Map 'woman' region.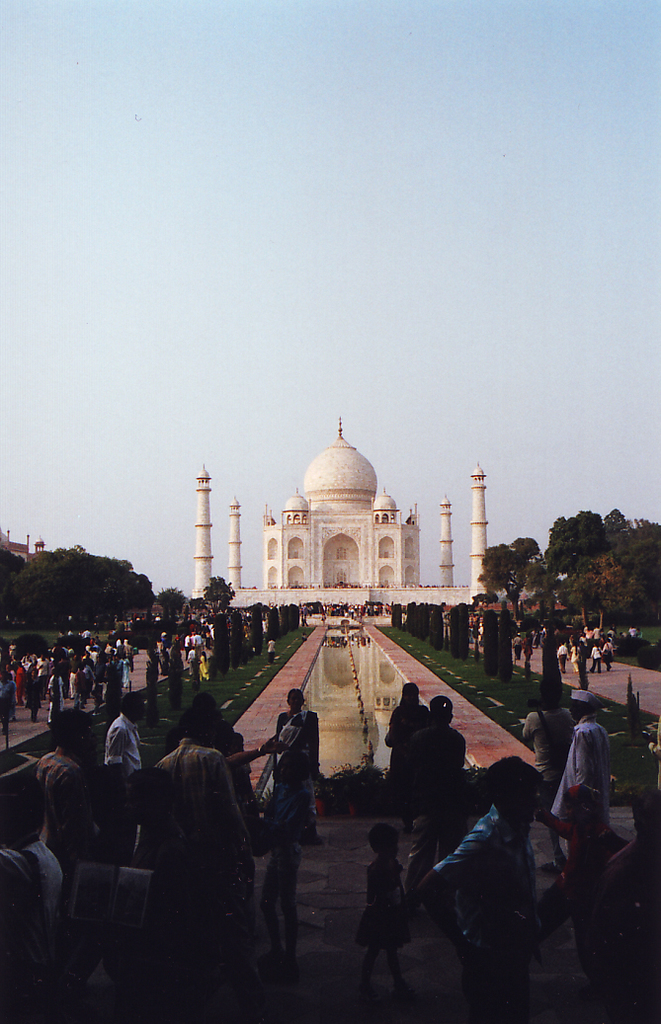
Mapped to x1=388 y1=680 x2=435 y2=833.
